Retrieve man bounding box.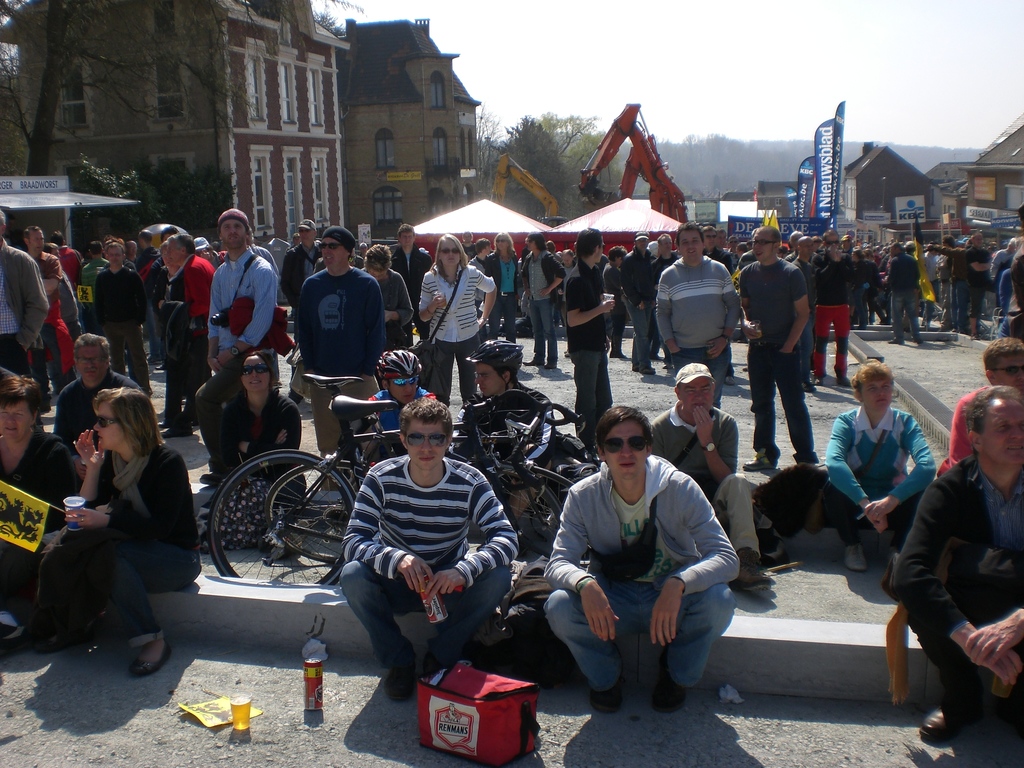
Bounding box: (0,207,49,376).
